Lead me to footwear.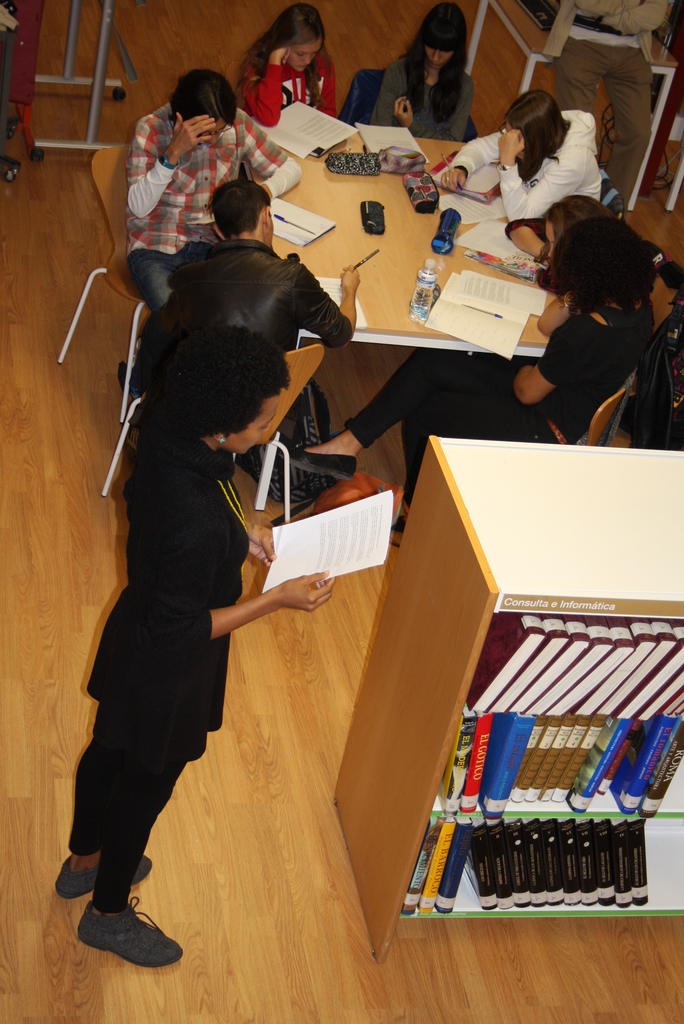
Lead to 79 896 183 970.
